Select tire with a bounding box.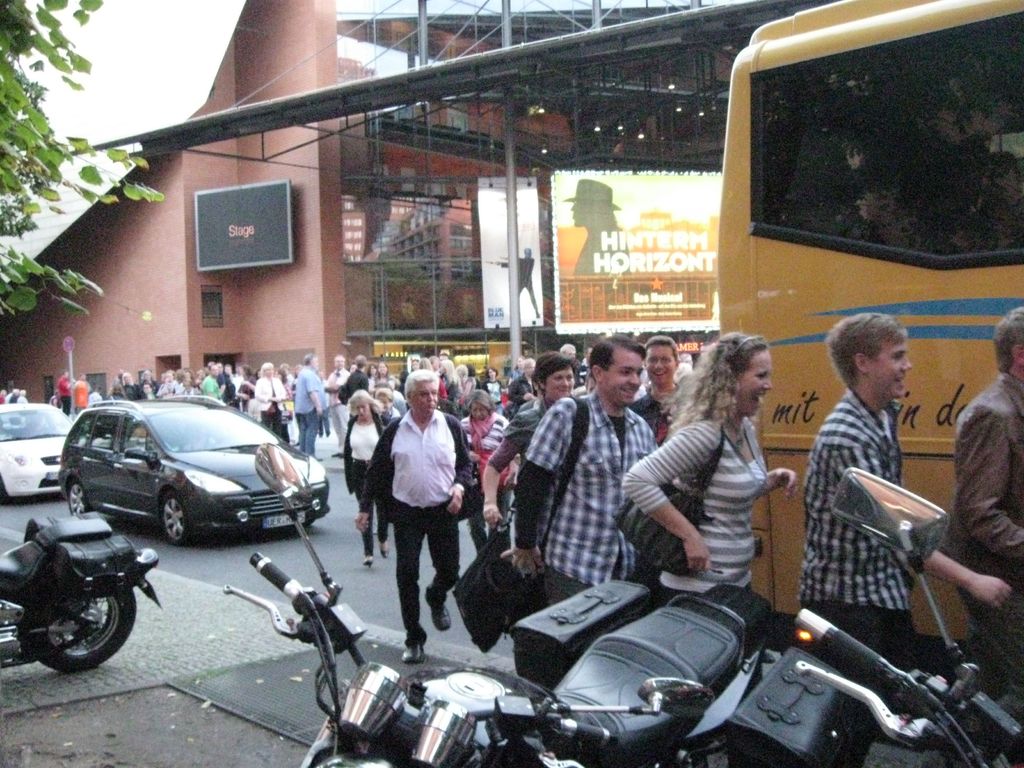
l=42, t=570, r=129, b=685.
